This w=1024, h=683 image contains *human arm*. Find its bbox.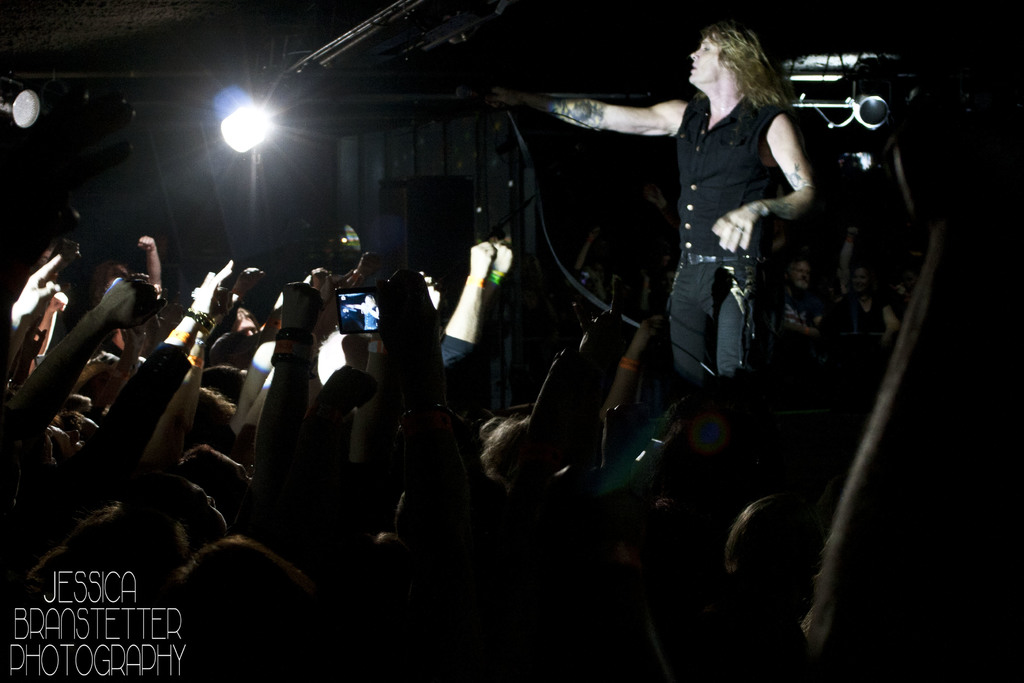
(881,293,902,347).
